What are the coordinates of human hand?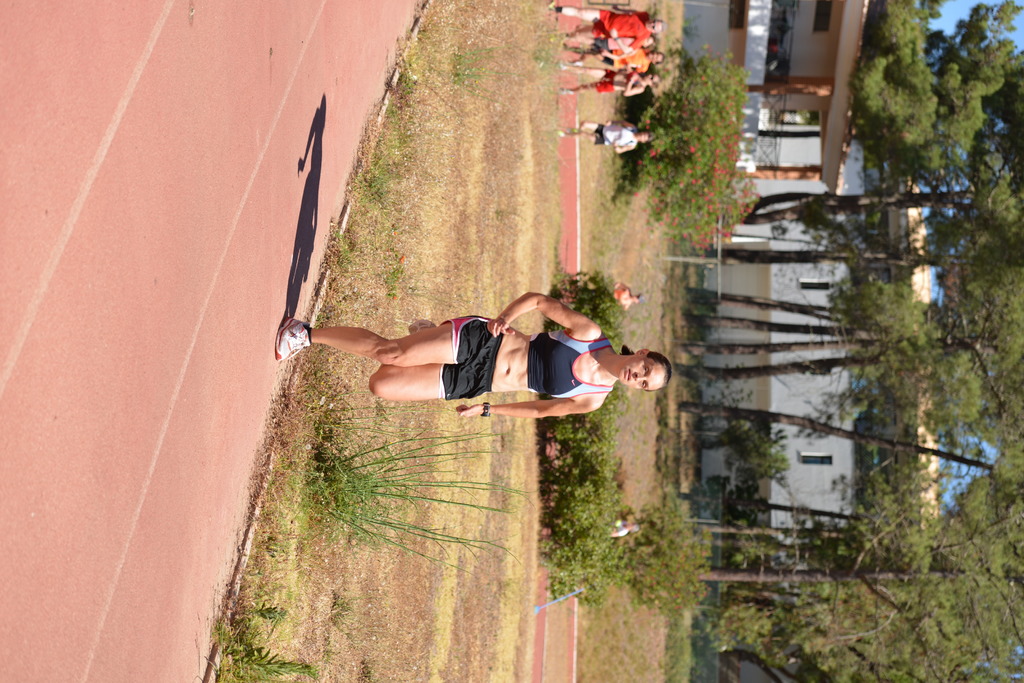
[x1=455, y1=402, x2=483, y2=419].
